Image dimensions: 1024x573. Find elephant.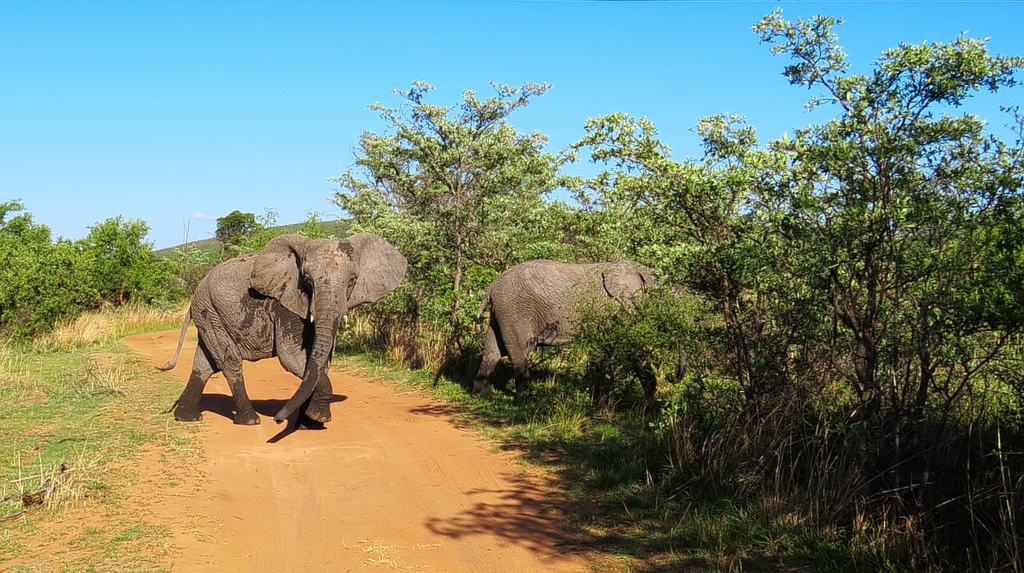
(468,264,672,407).
